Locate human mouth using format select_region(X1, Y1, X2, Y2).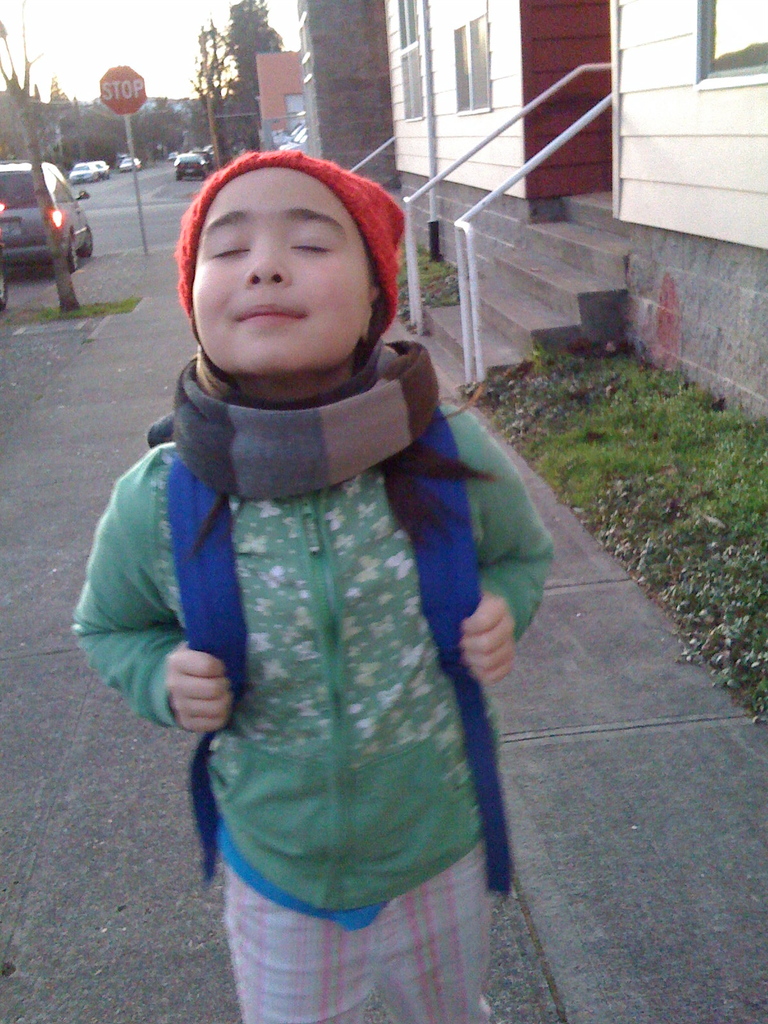
select_region(235, 298, 310, 327).
